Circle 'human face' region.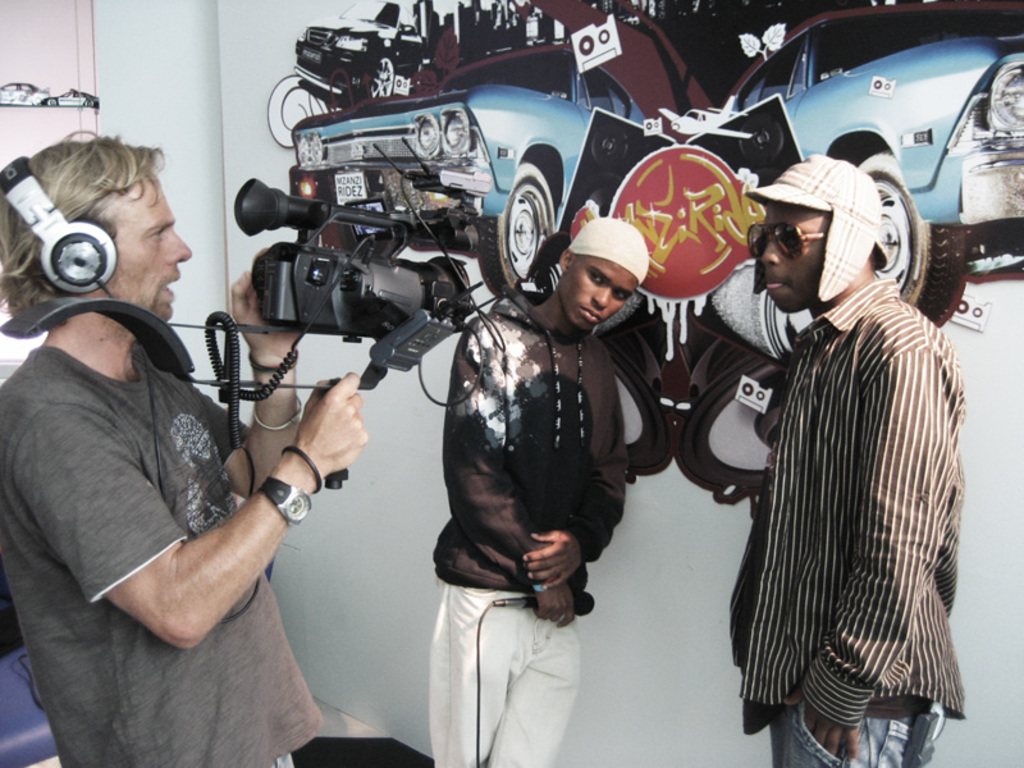
Region: region(93, 175, 195, 325).
